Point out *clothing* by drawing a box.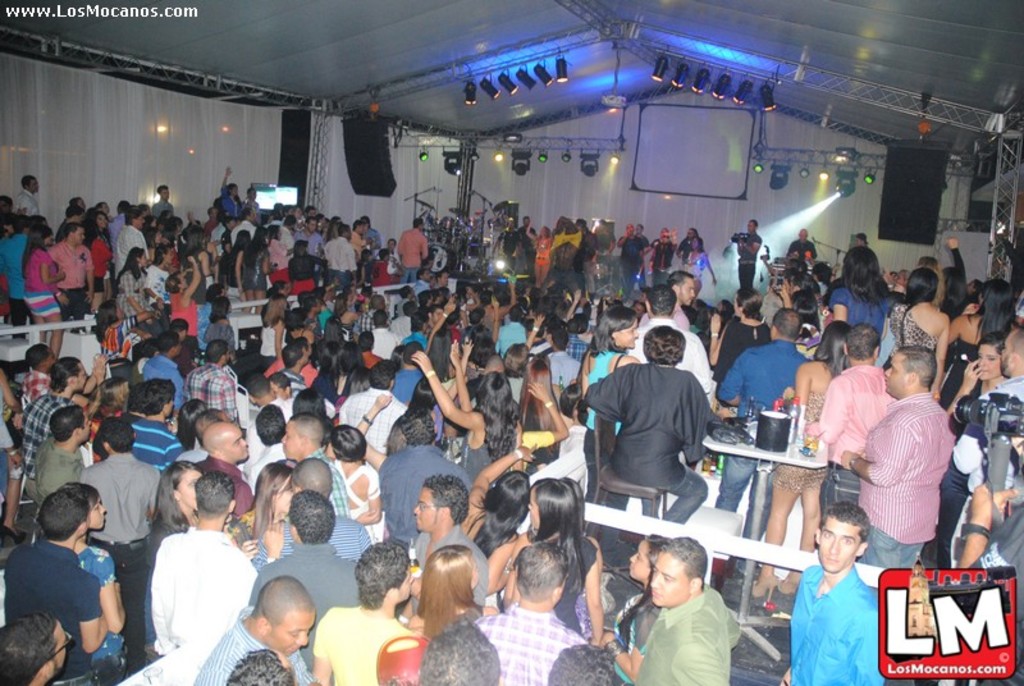
494 317 532 362.
